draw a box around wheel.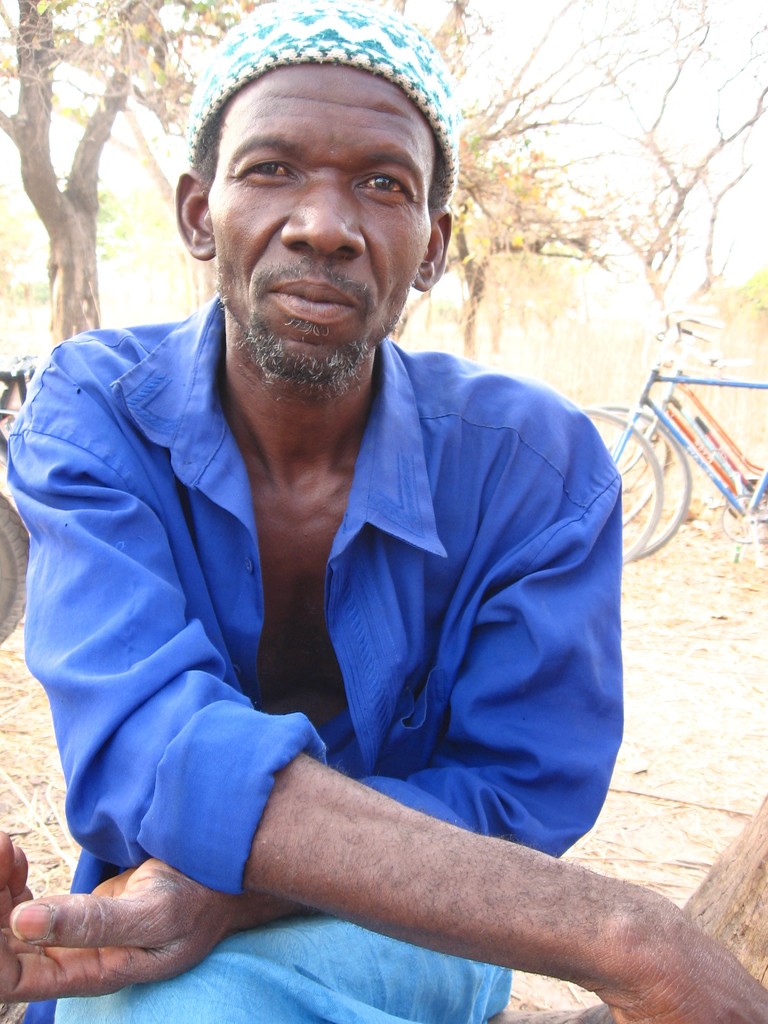
pyautogui.locateOnScreen(0, 498, 32, 646).
